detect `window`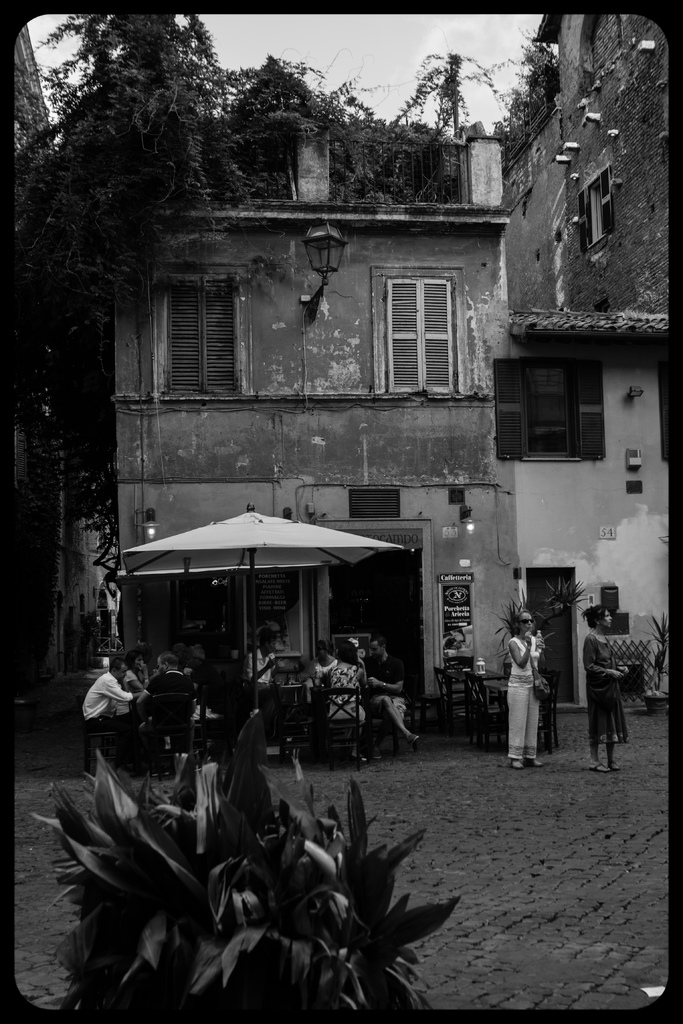
region(140, 245, 258, 399)
